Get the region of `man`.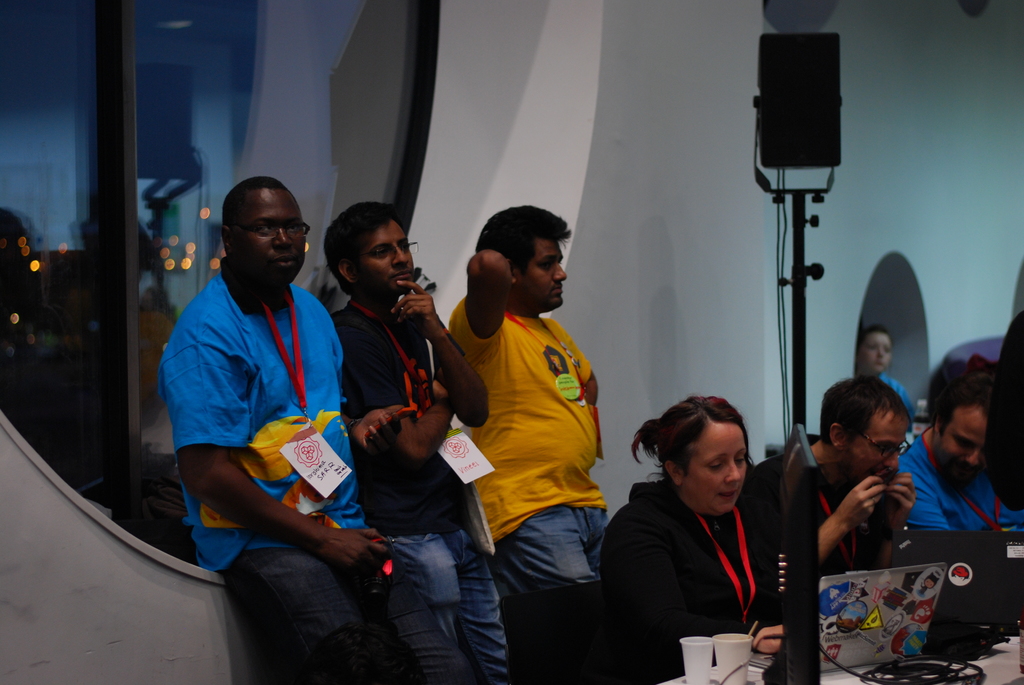
left=764, top=367, right=920, bottom=581.
